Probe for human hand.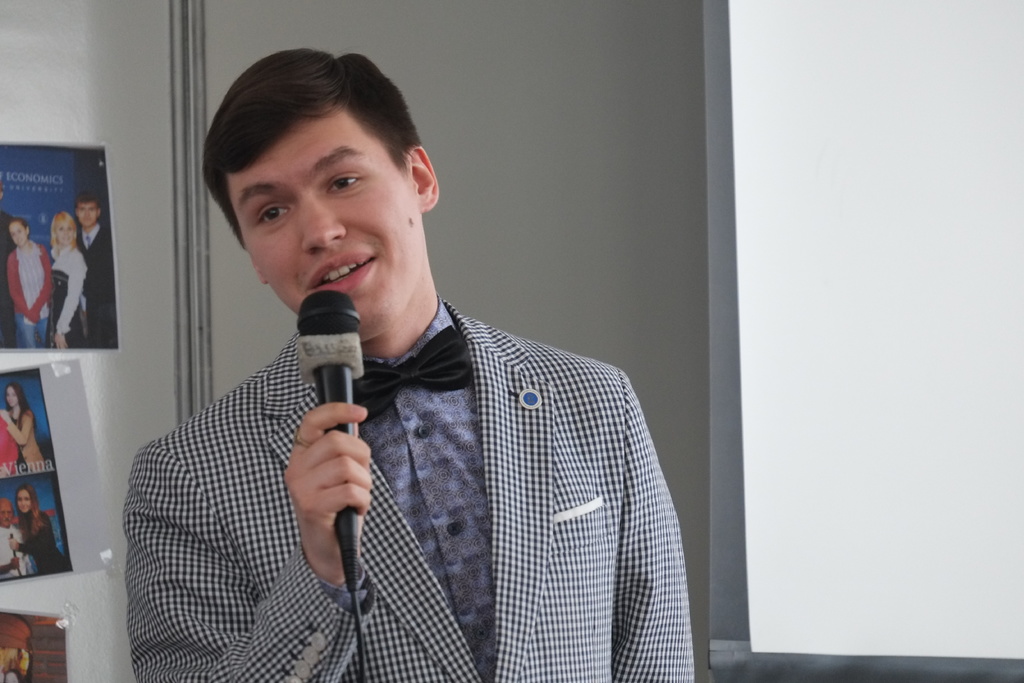
Probe result: crop(11, 557, 21, 572).
